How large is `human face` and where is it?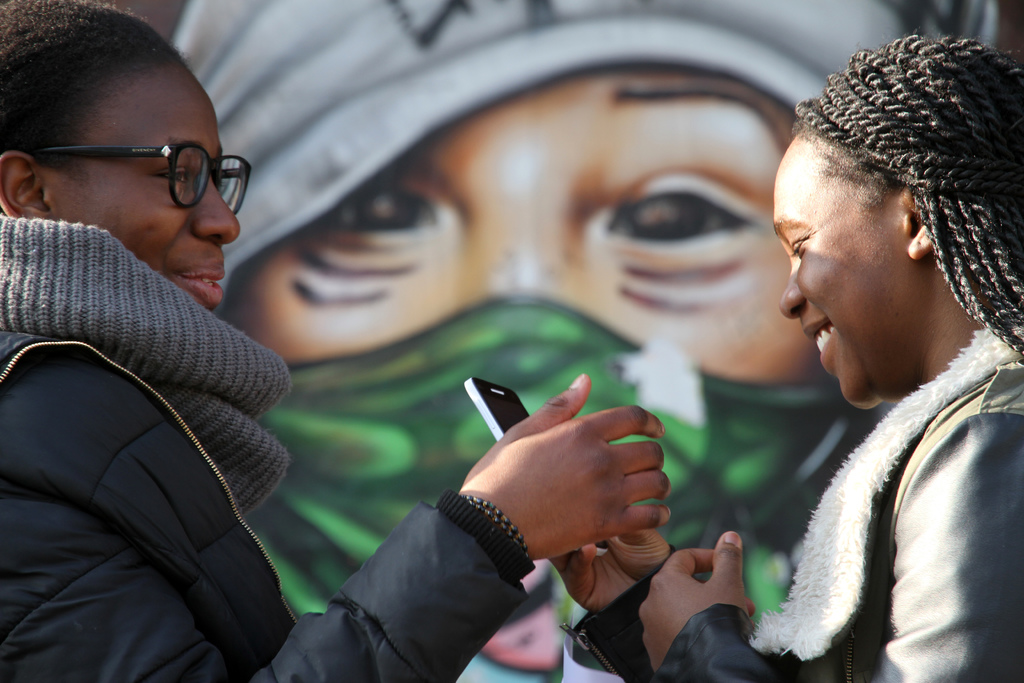
Bounding box: (x1=51, y1=54, x2=254, y2=311).
